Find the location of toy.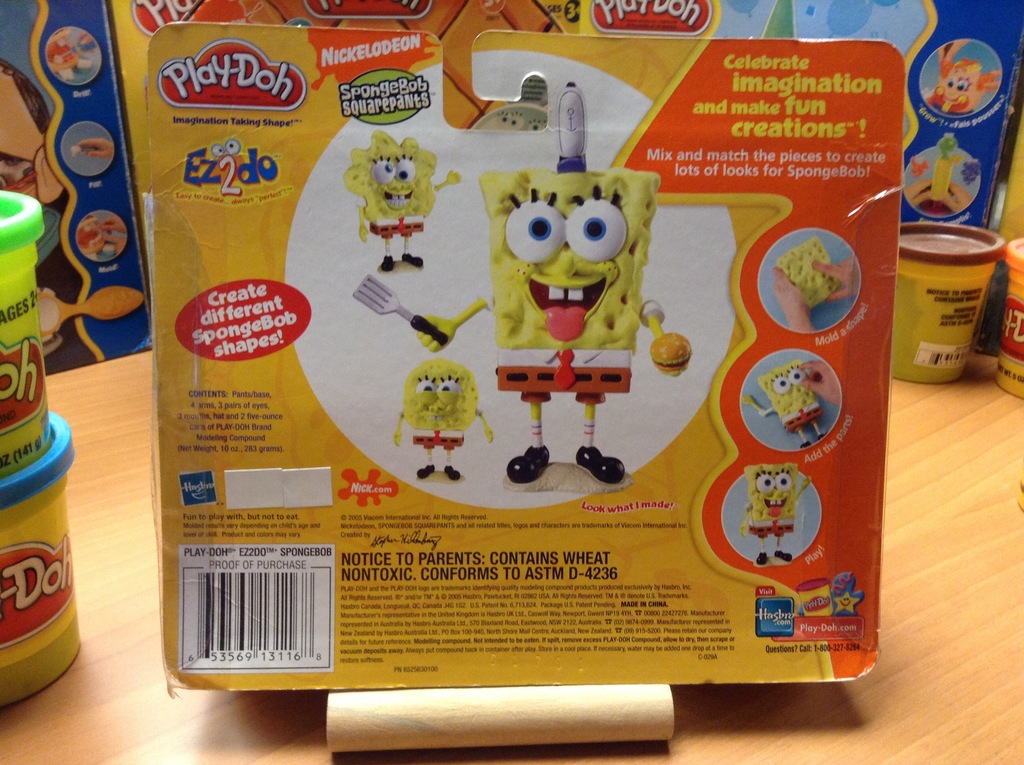
Location: <bbox>328, 130, 480, 268</bbox>.
